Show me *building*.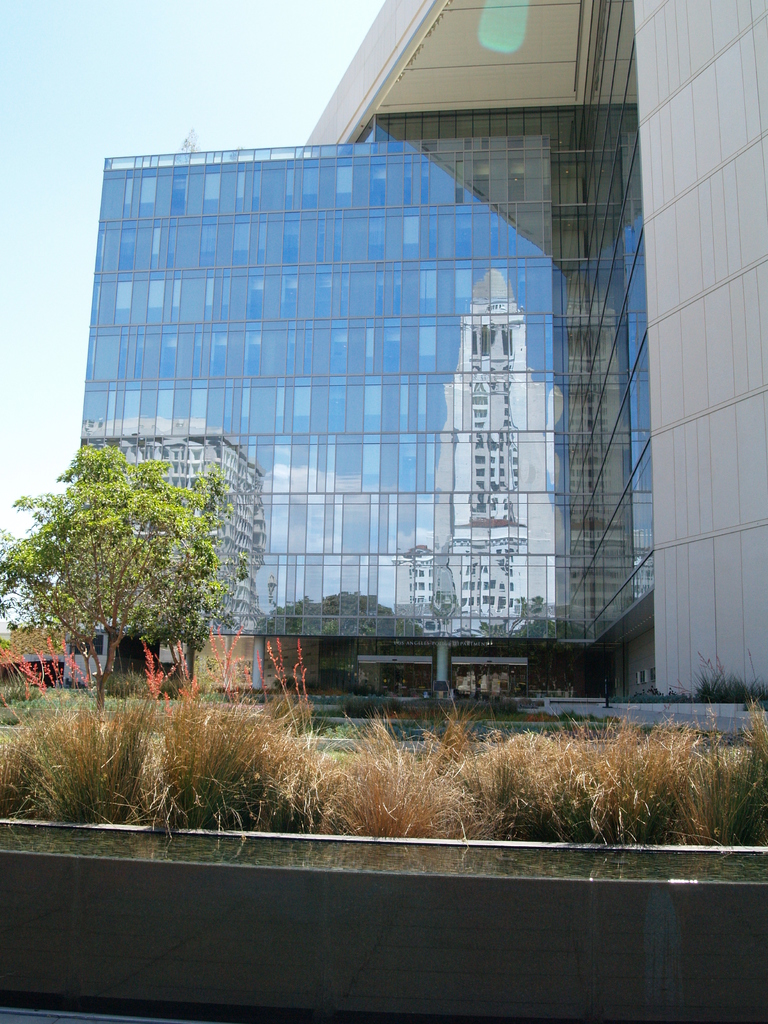
*building* is here: Rect(80, 5, 767, 703).
